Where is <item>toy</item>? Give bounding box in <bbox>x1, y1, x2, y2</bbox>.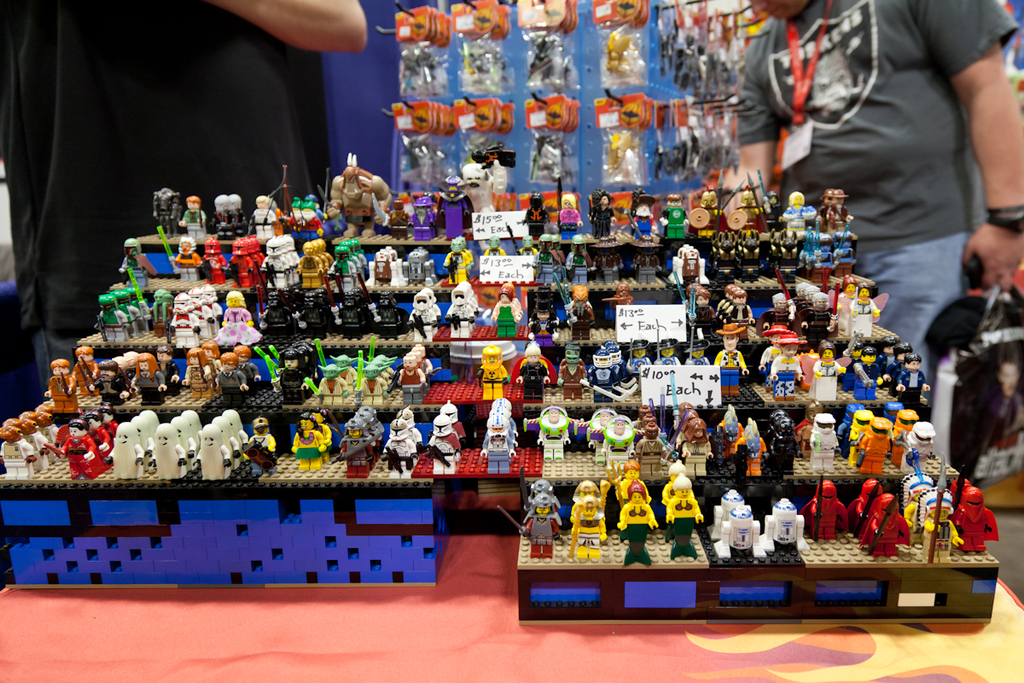
<bbox>344, 417, 373, 479</bbox>.
